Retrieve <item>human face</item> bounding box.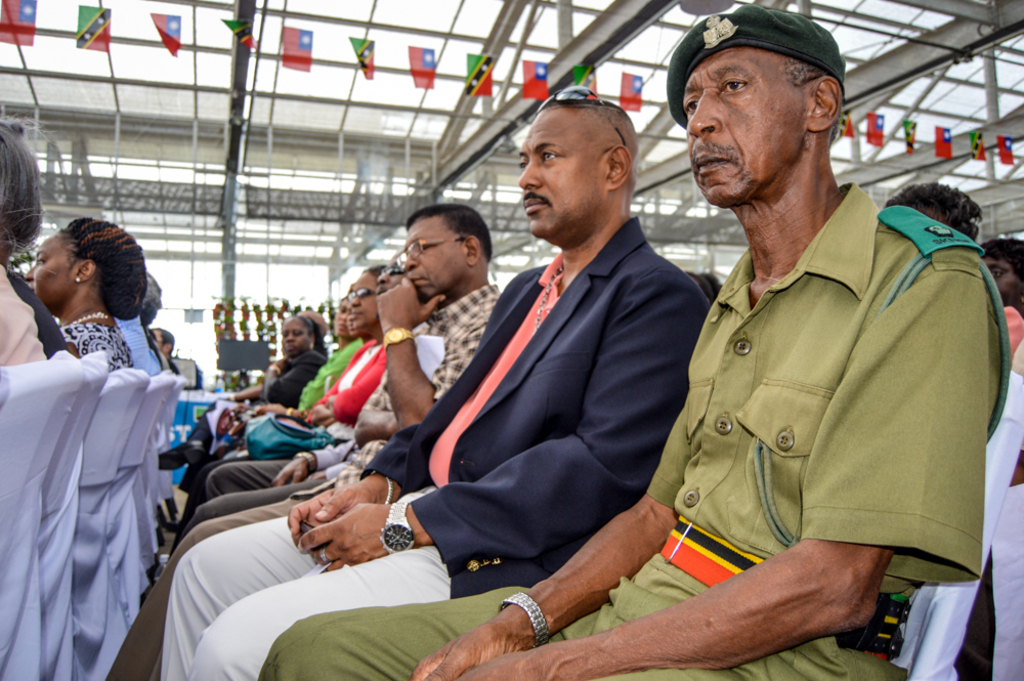
Bounding box: region(399, 220, 461, 300).
